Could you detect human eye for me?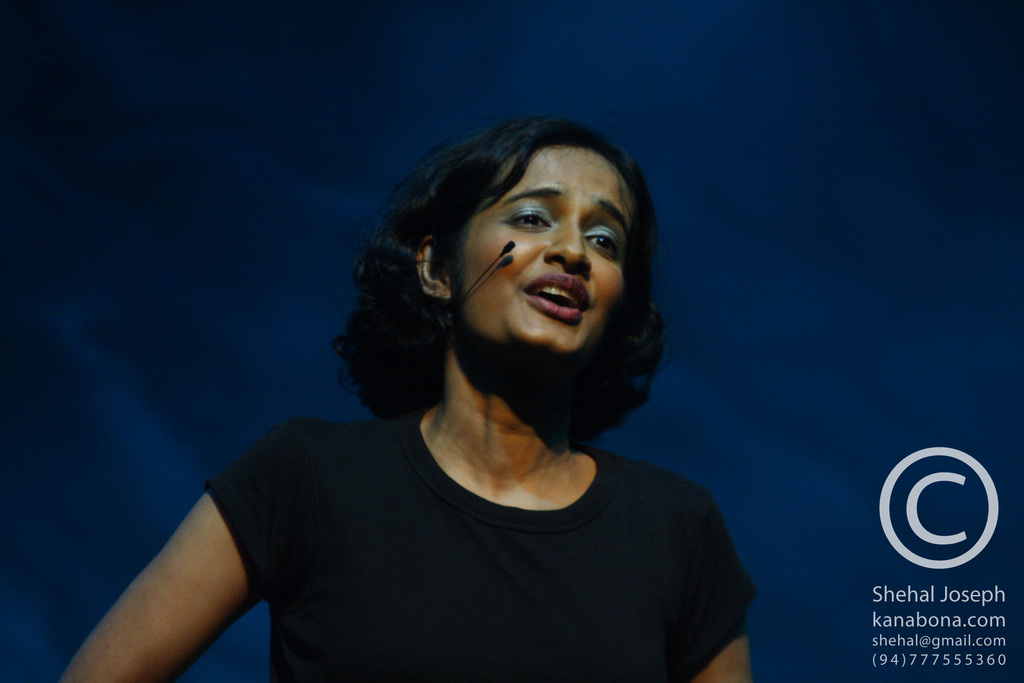
Detection result: <bbox>499, 197, 555, 228</bbox>.
